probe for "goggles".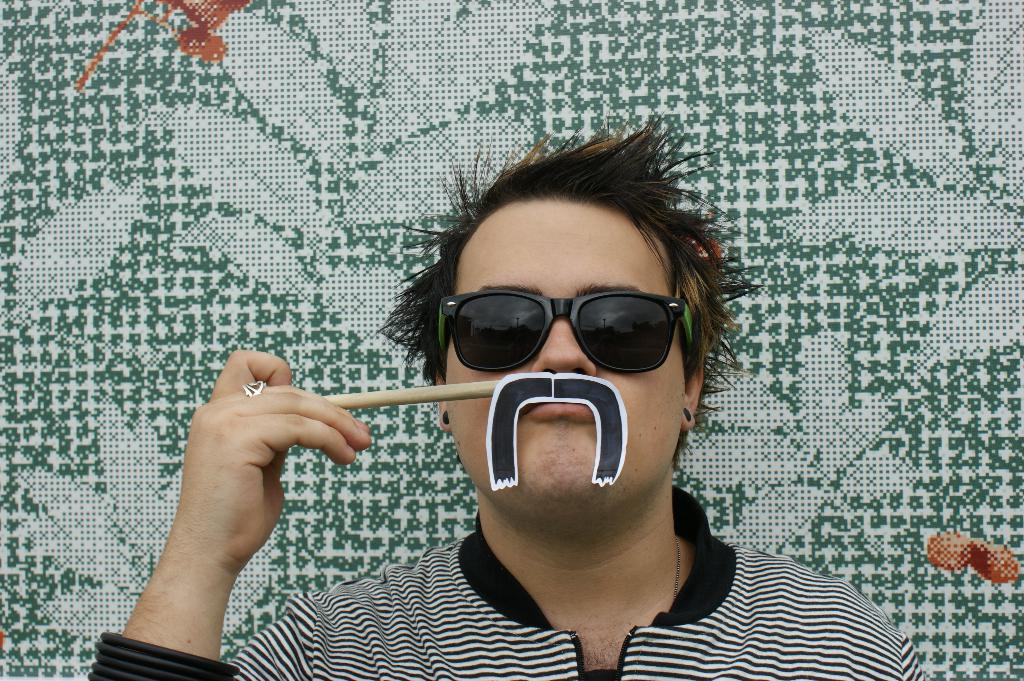
Probe result: <box>428,276,707,380</box>.
